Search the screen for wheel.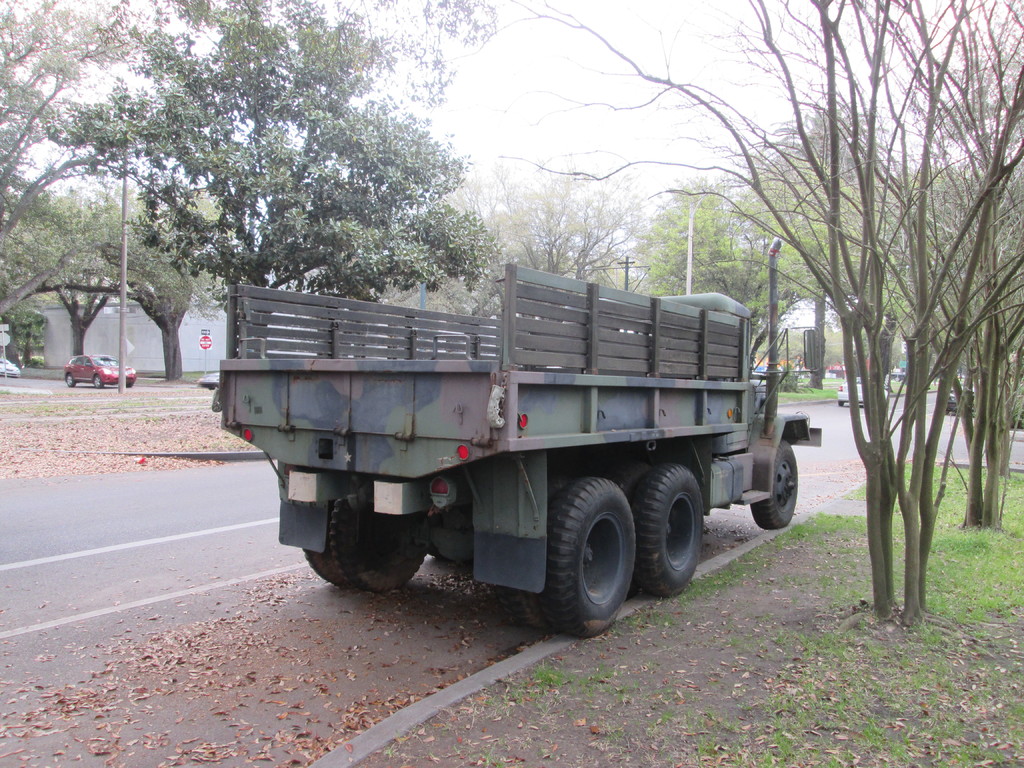
Found at (left=535, top=481, right=640, bottom=628).
